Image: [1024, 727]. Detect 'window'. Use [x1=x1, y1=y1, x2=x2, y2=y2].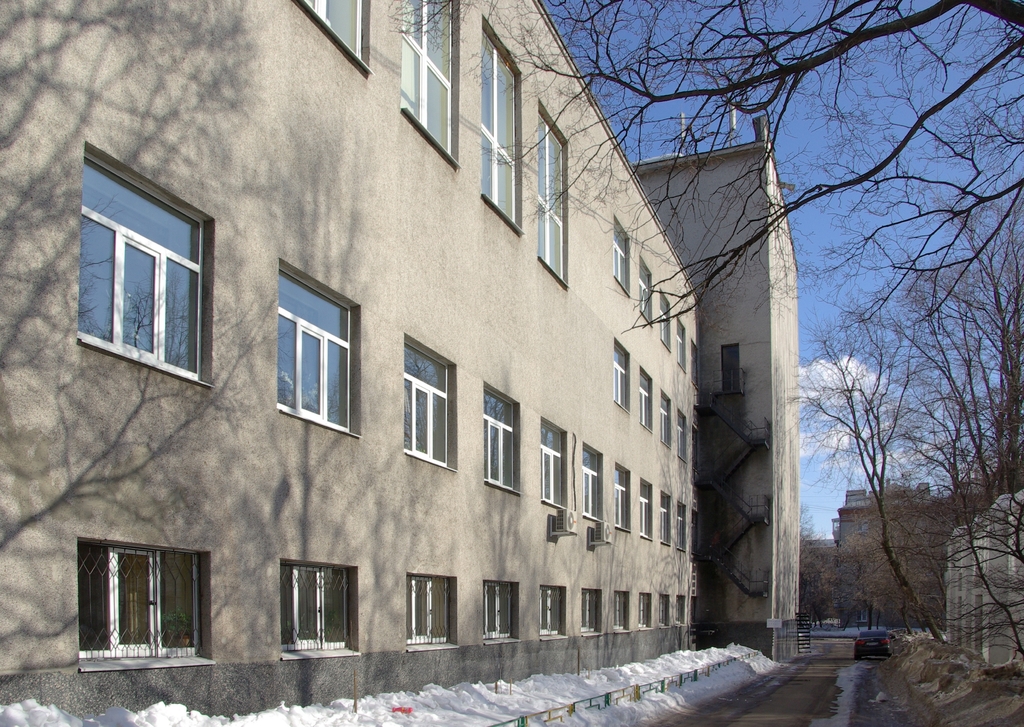
[x1=485, y1=581, x2=514, y2=642].
